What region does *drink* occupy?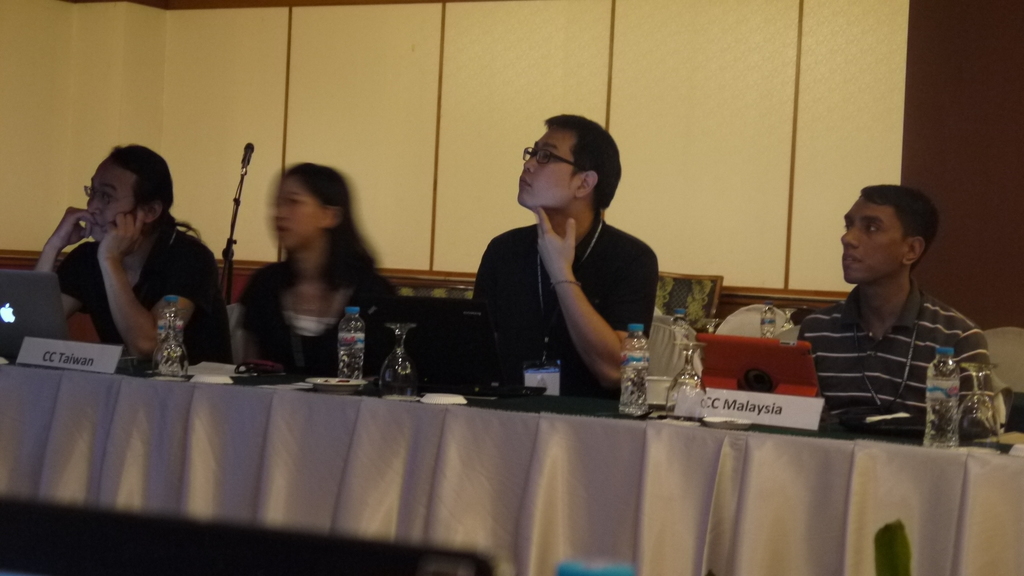
(925, 344, 955, 451).
